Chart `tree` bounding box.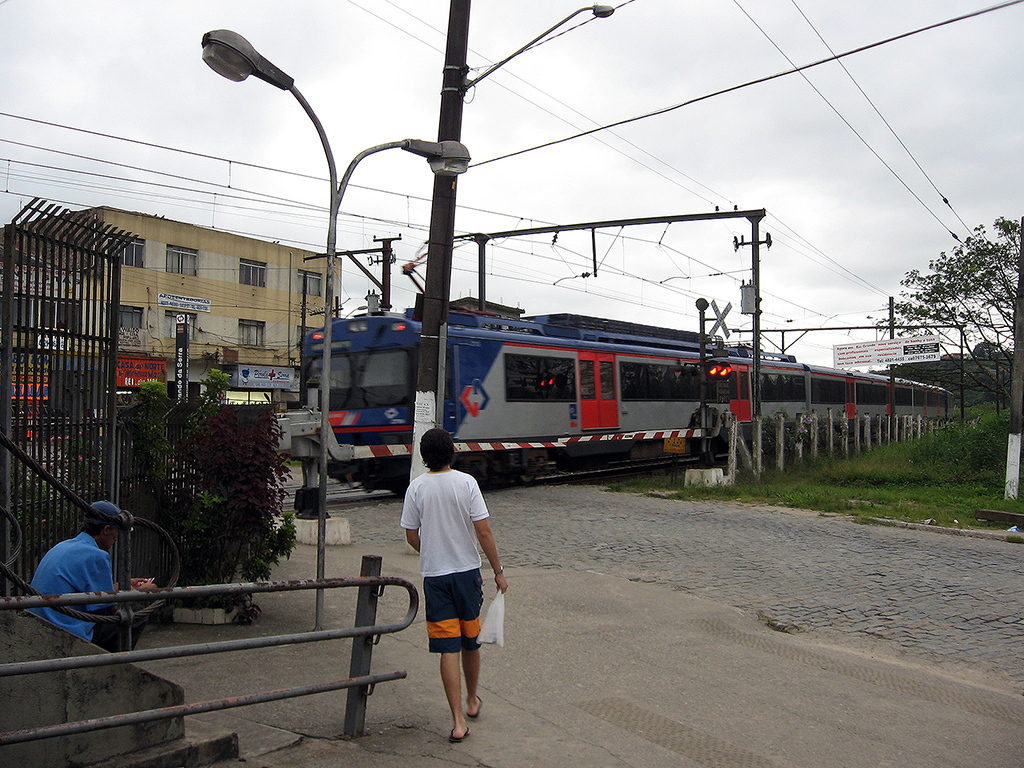
Charted: x1=876 y1=215 x2=1020 y2=381.
